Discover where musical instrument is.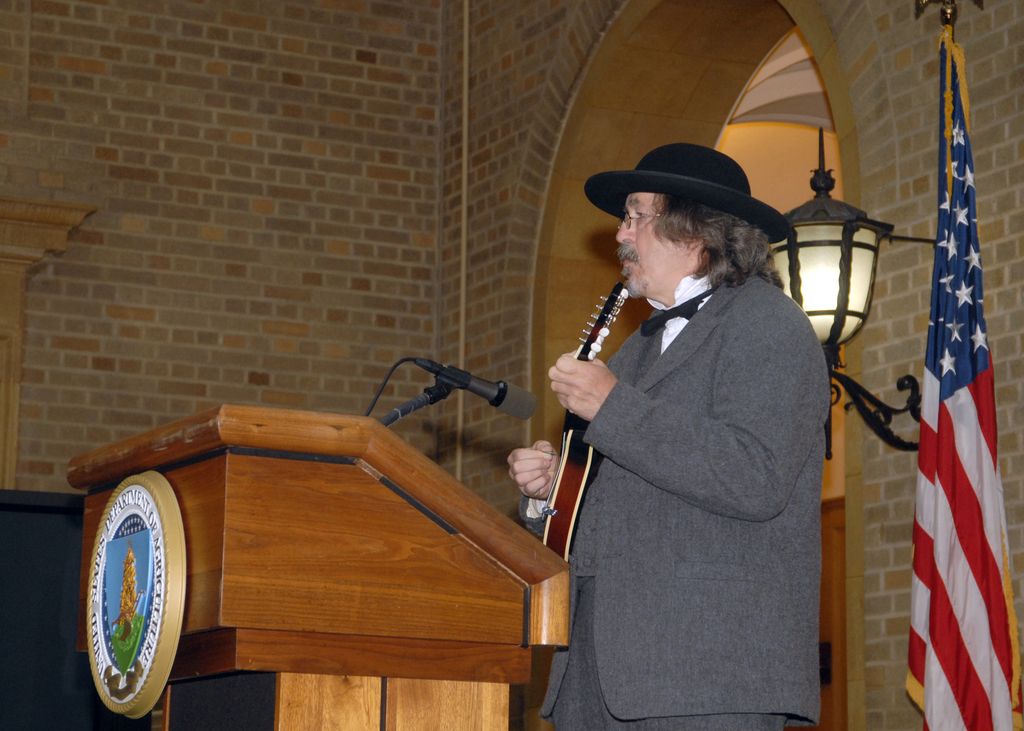
Discovered at detection(540, 282, 630, 566).
